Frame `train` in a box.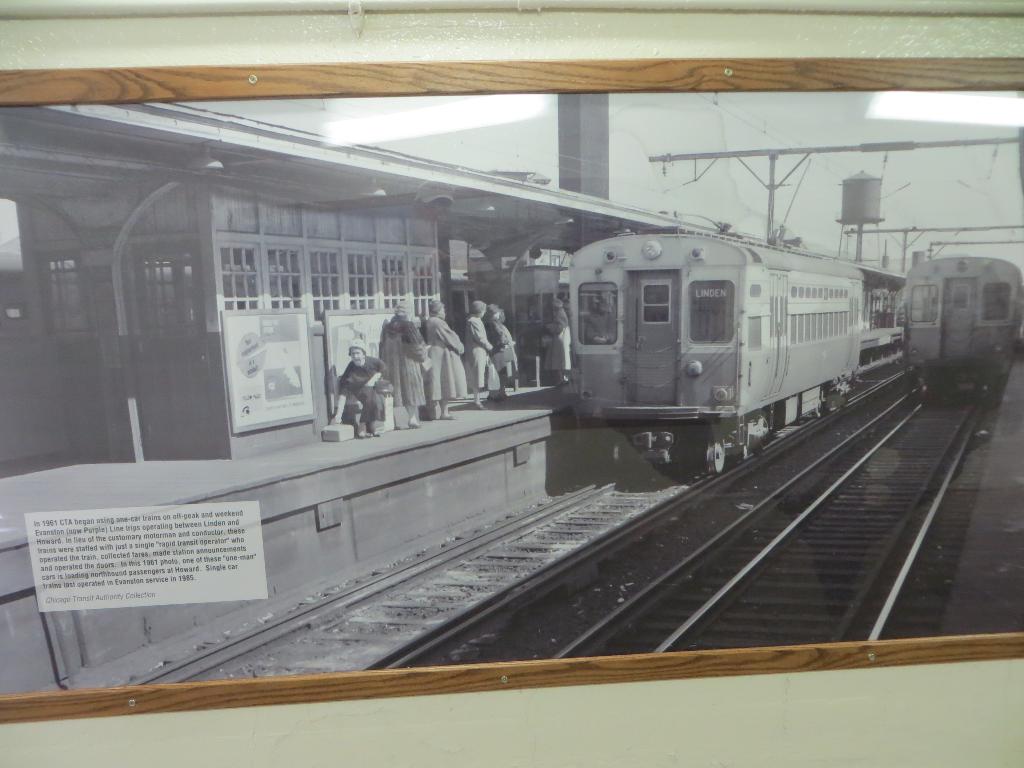
bbox=(877, 257, 1023, 386).
